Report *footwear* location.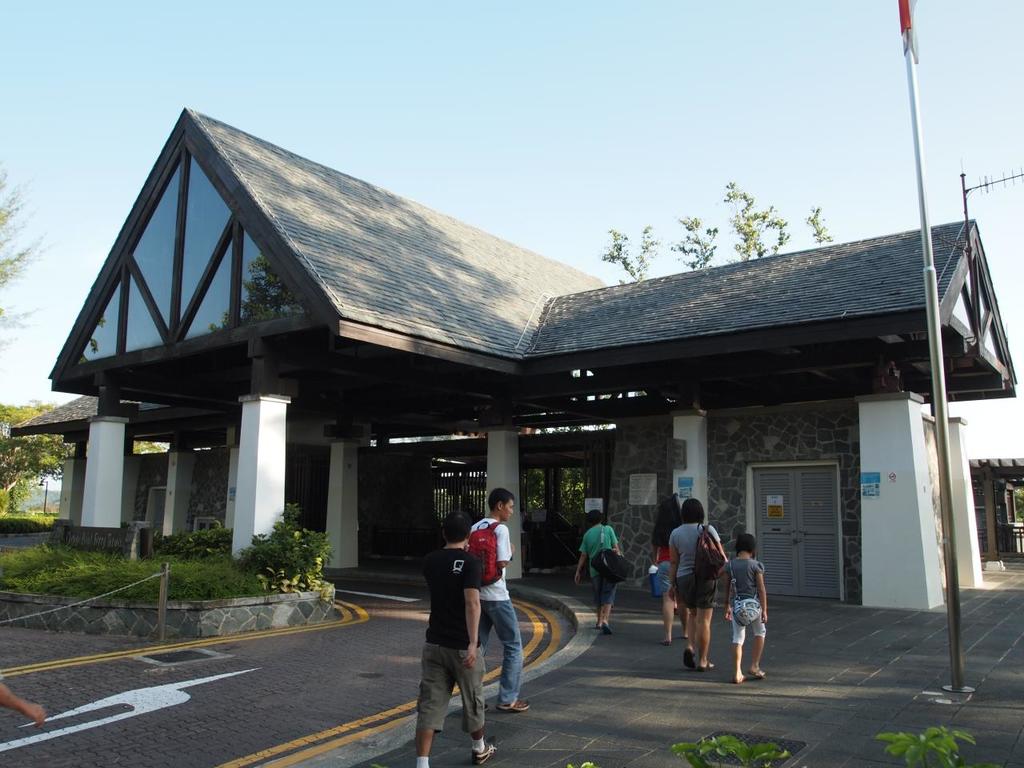
Report: [x1=698, y1=658, x2=720, y2=670].
